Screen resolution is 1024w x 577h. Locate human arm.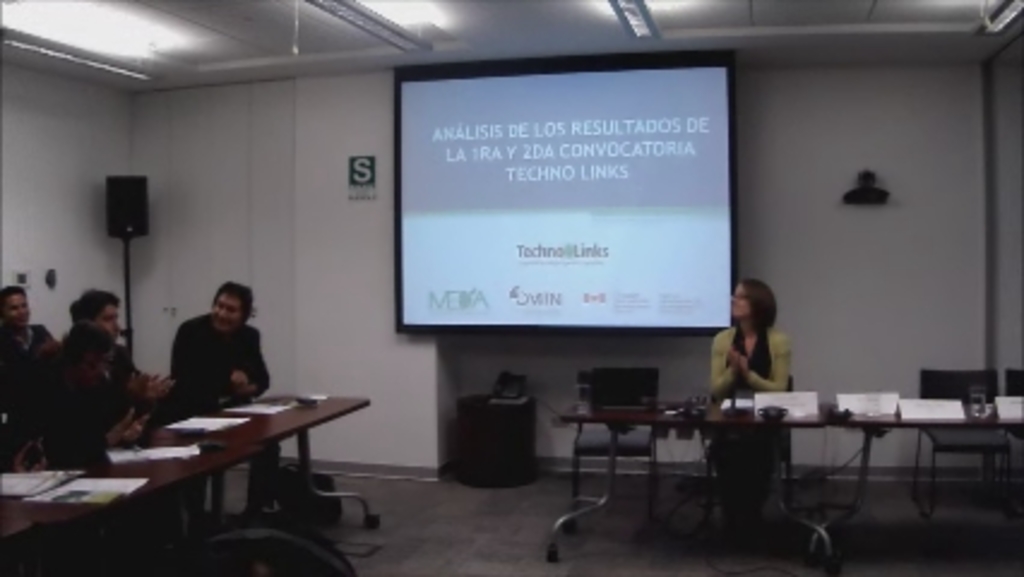
{"left": 111, "top": 346, "right": 171, "bottom": 387}.
